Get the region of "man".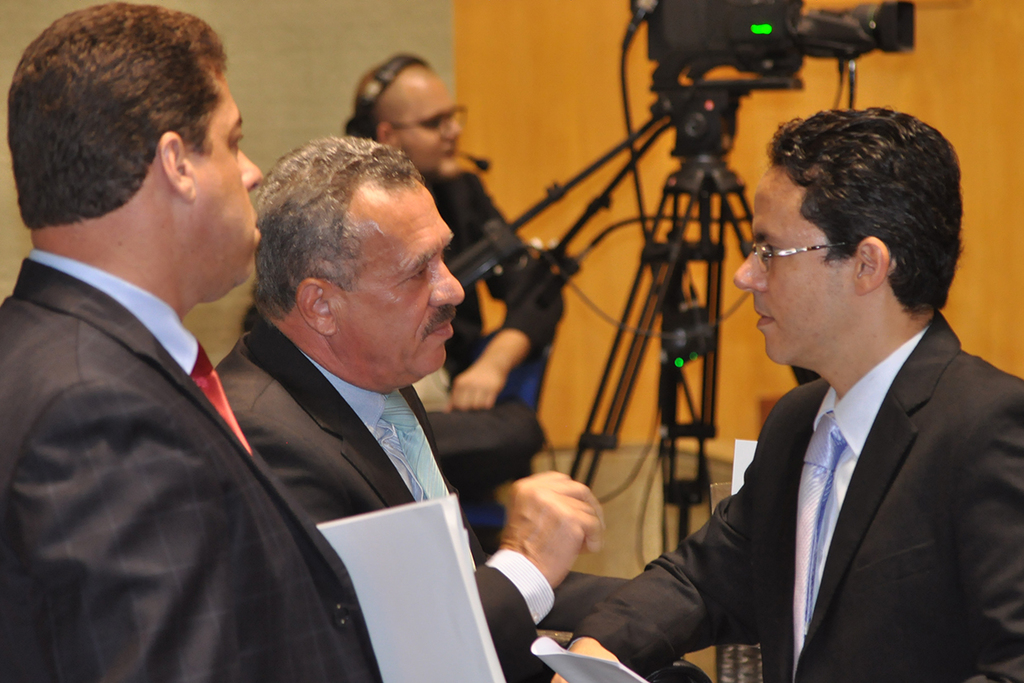
(550,102,1023,682).
